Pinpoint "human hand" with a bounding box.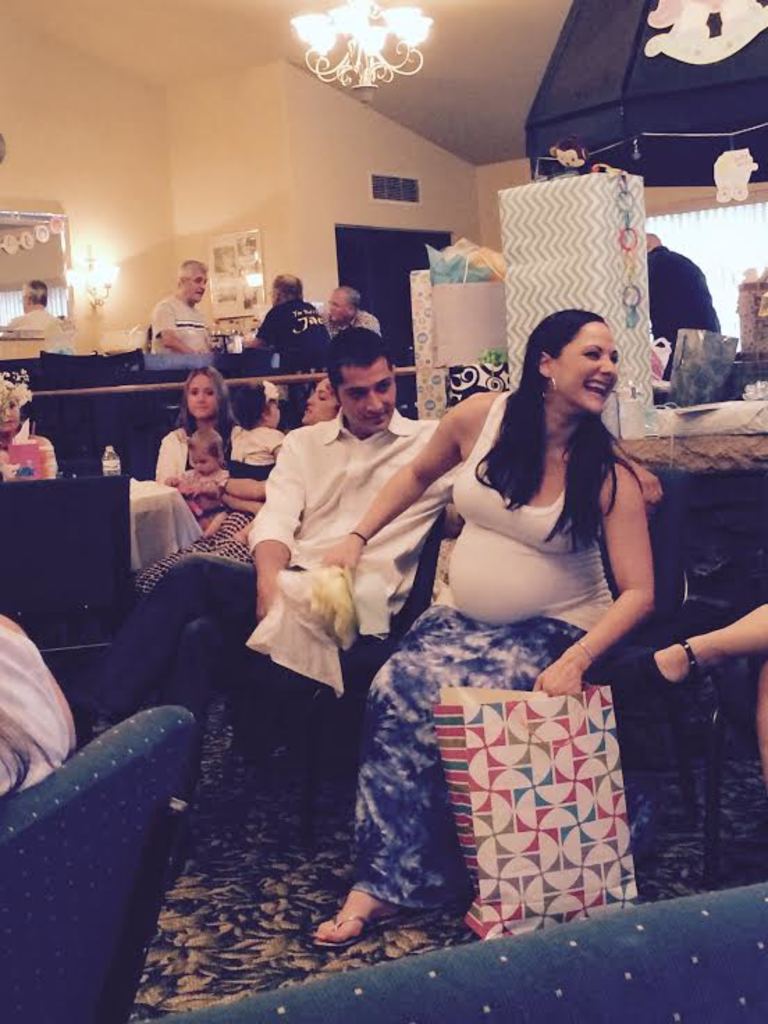
(171, 477, 184, 490).
